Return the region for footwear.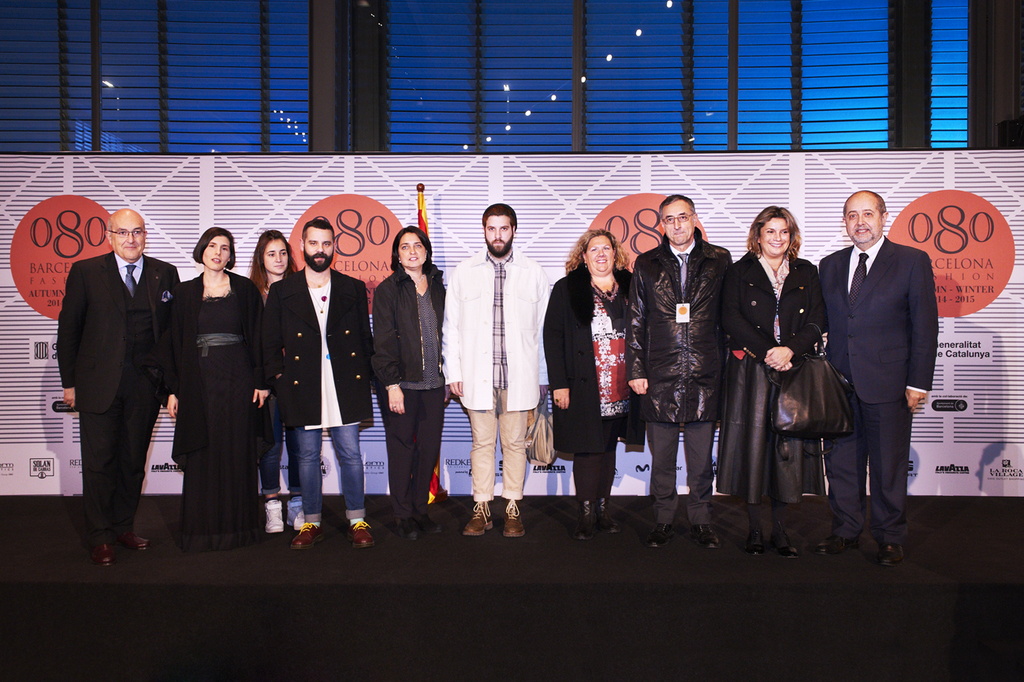
591:499:616:531.
